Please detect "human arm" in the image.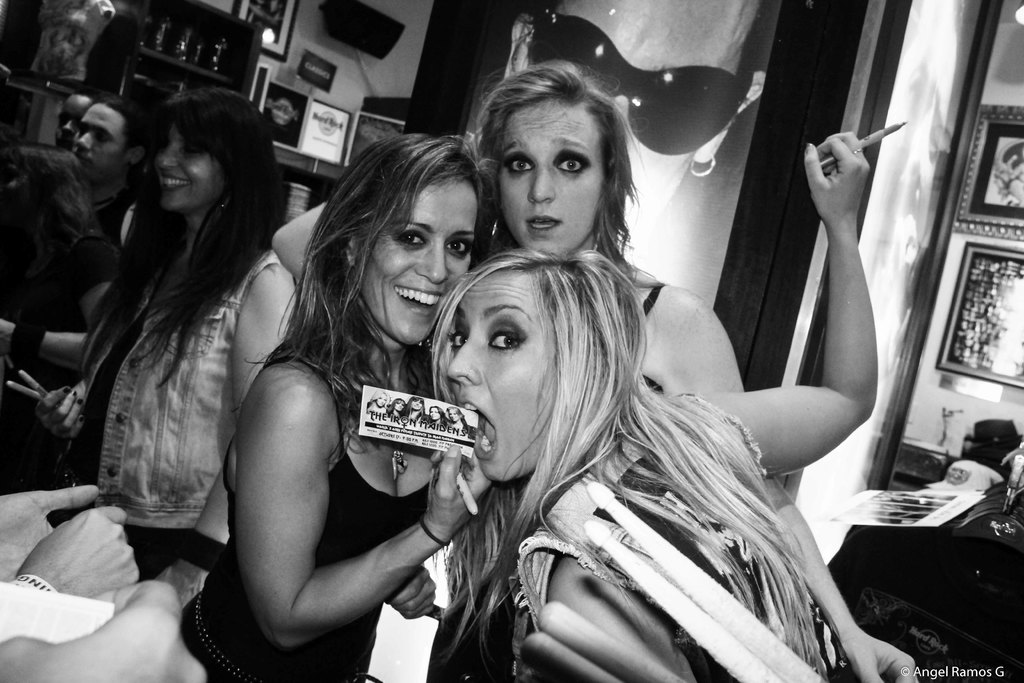
x1=627, y1=291, x2=926, y2=682.
